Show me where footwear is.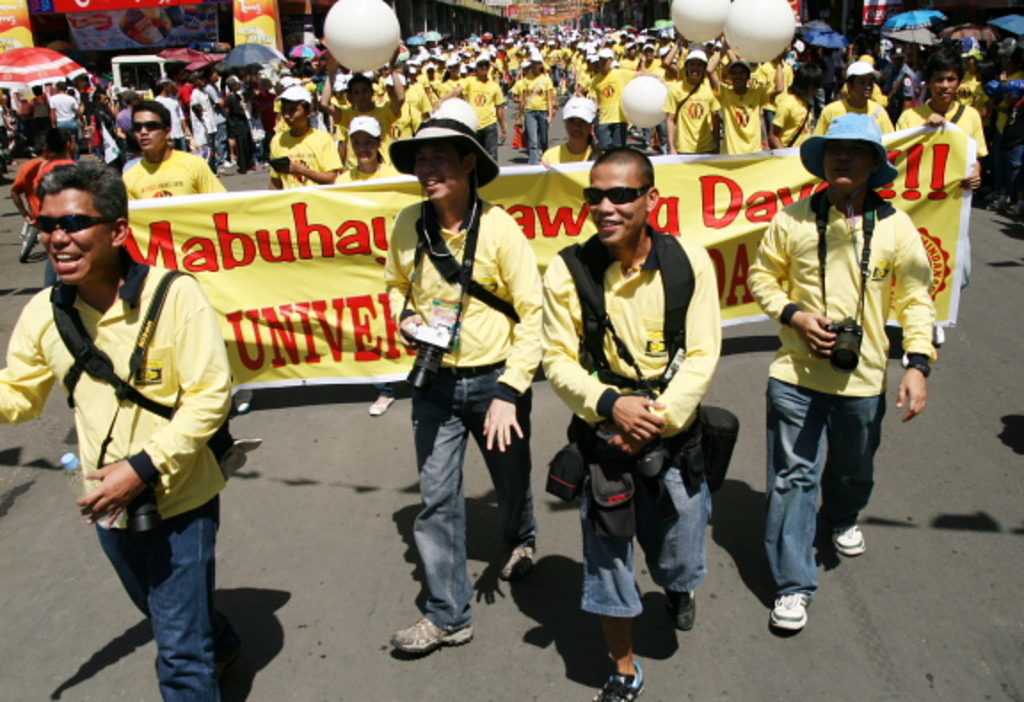
footwear is at rect(393, 626, 473, 656).
